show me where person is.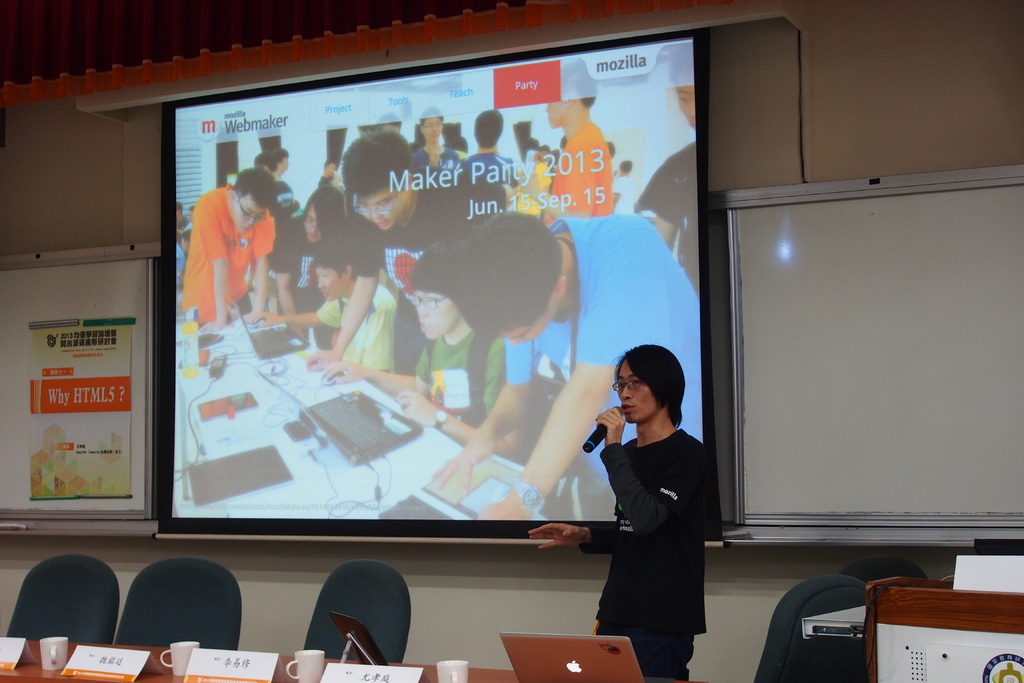
person is at Rect(425, 204, 710, 523).
